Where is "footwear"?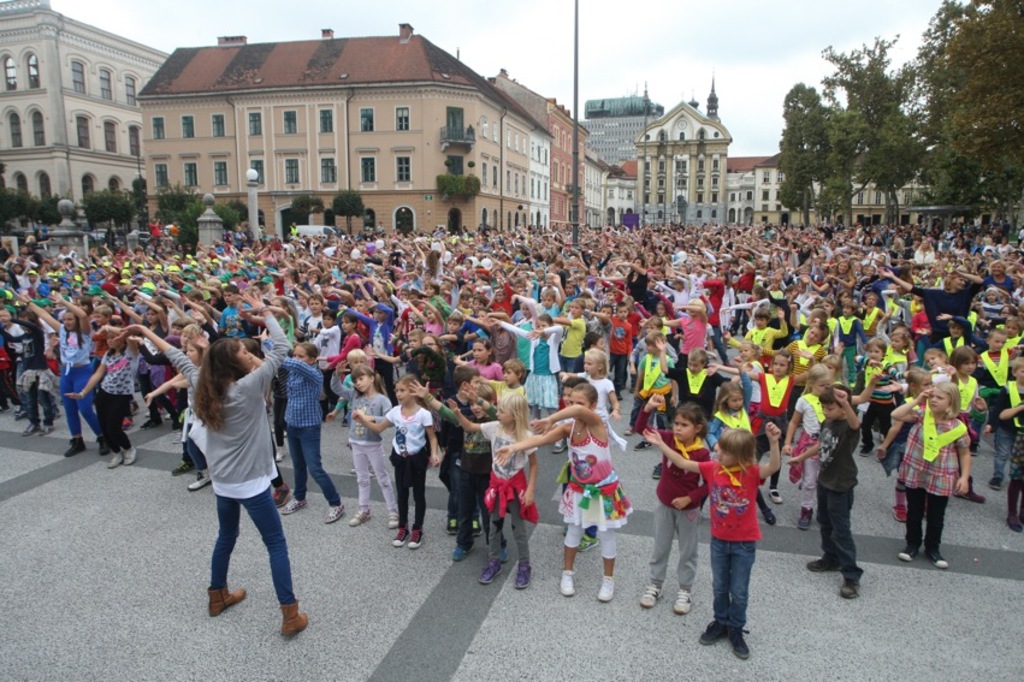
(x1=478, y1=557, x2=505, y2=587).
